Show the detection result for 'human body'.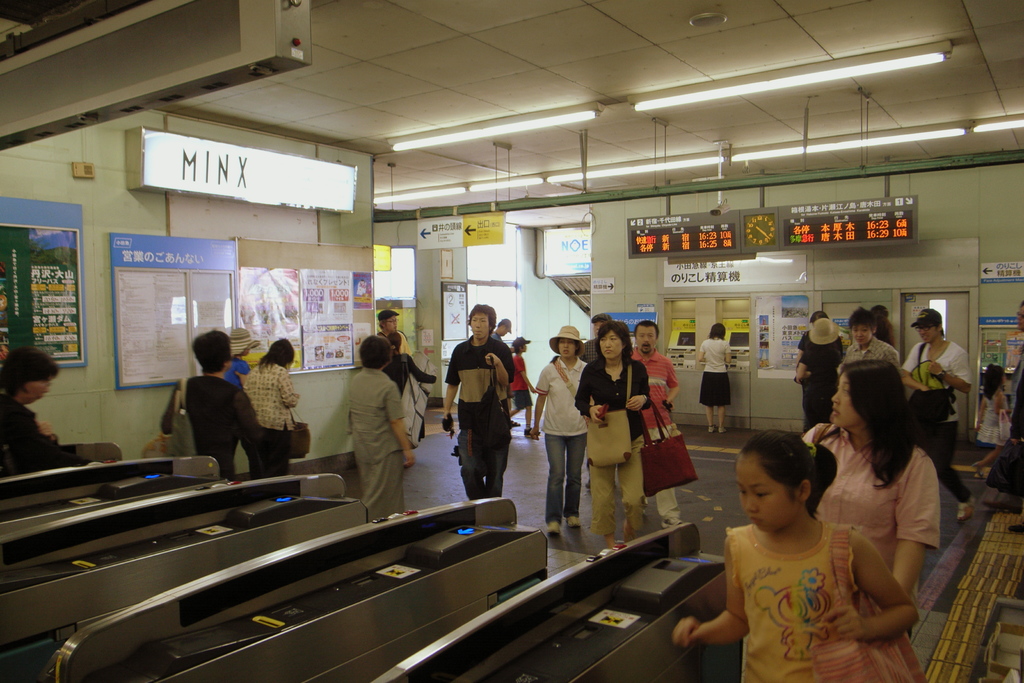
x1=803 y1=359 x2=936 y2=596.
